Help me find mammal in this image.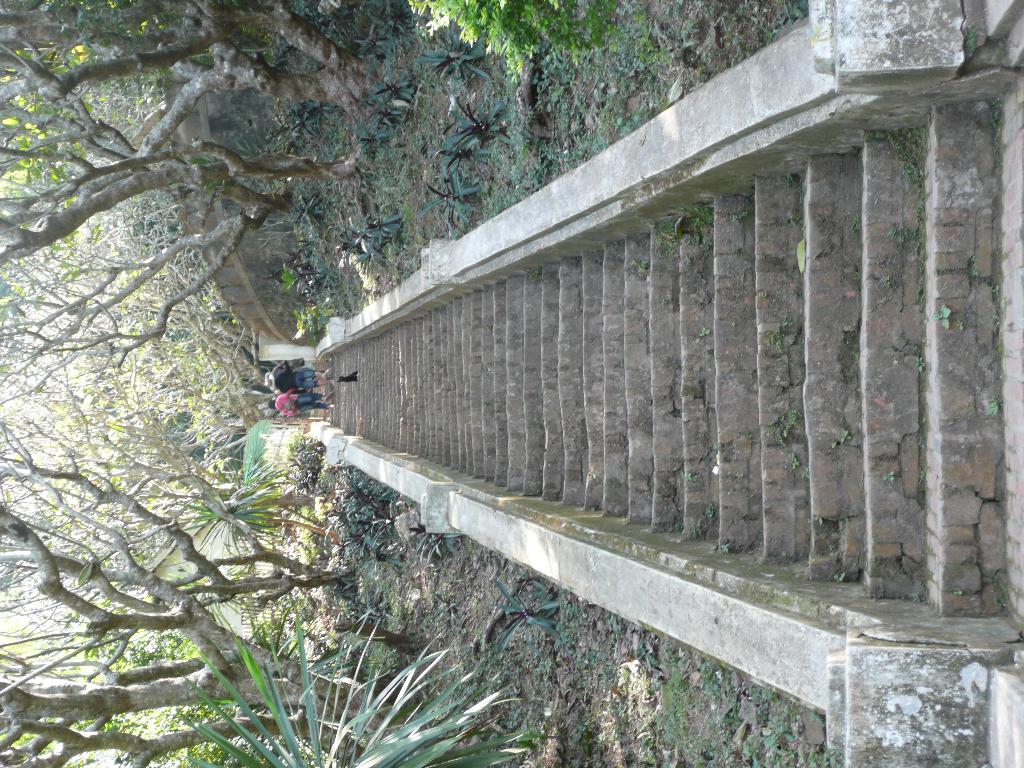
Found it: select_region(265, 389, 335, 417).
